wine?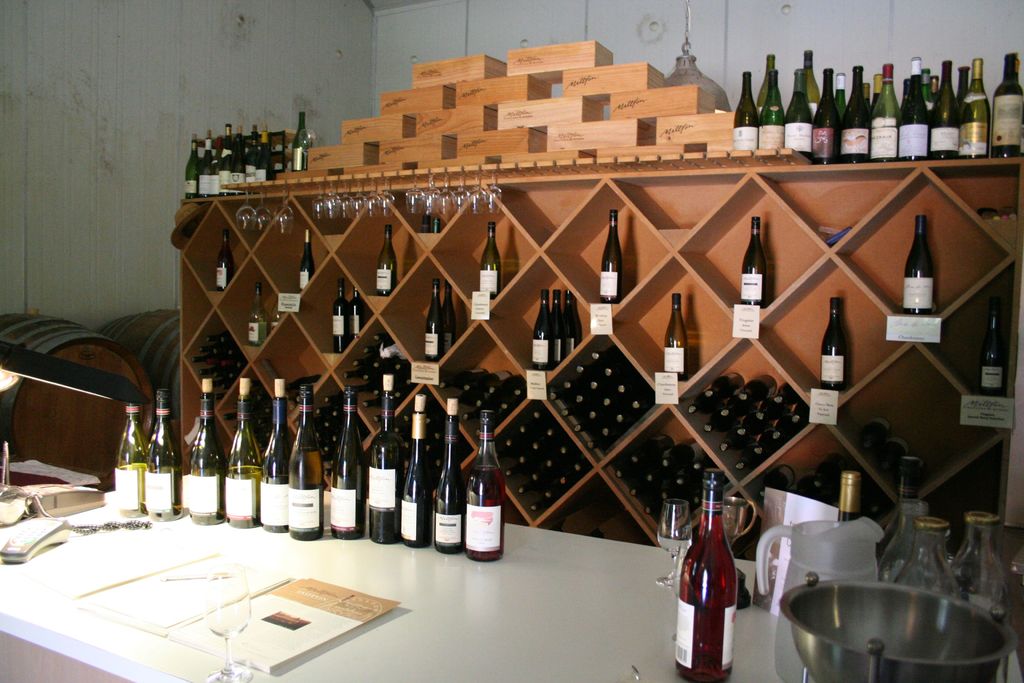
Rect(442, 282, 455, 356)
